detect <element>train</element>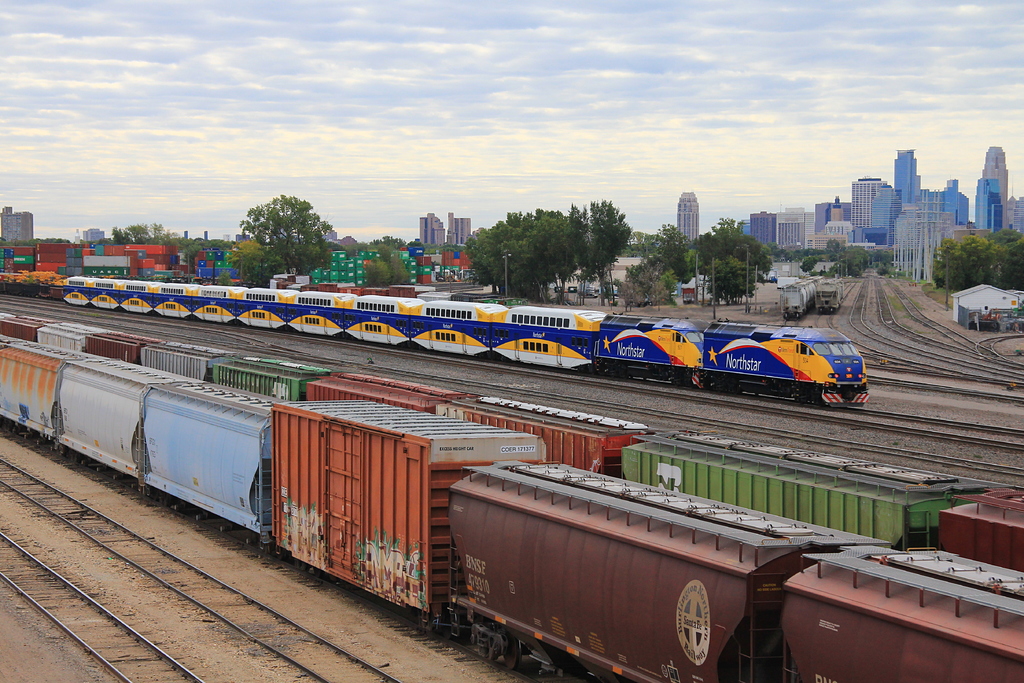
box=[56, 276, 866, 403]
